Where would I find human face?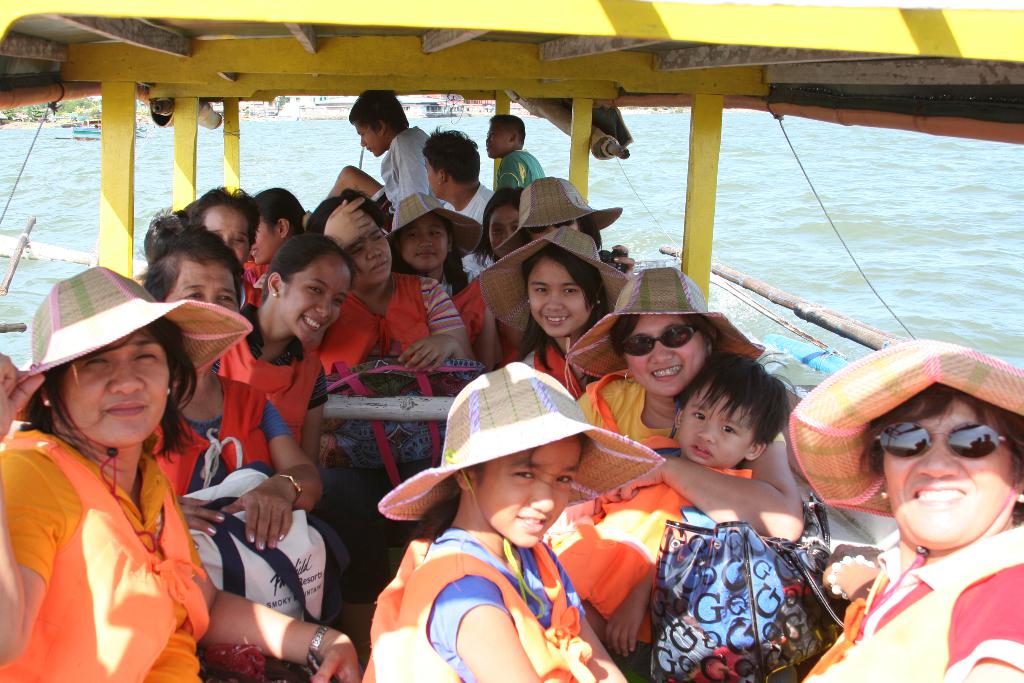
At select_region(621, 313, 705, 401).
